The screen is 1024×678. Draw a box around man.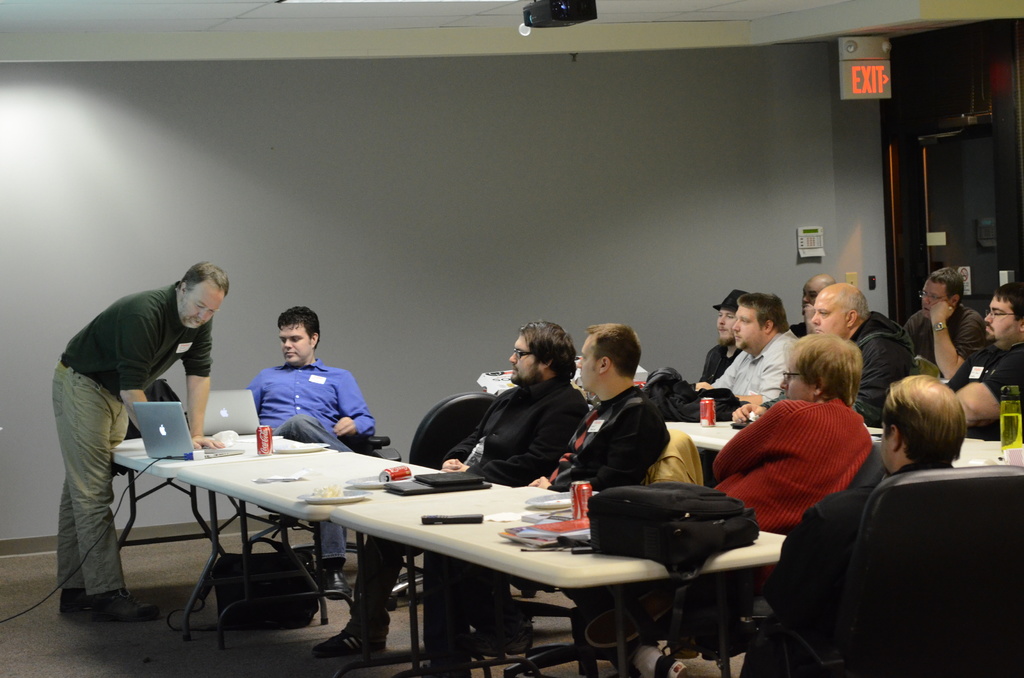
(311, 319, 588, 677).
